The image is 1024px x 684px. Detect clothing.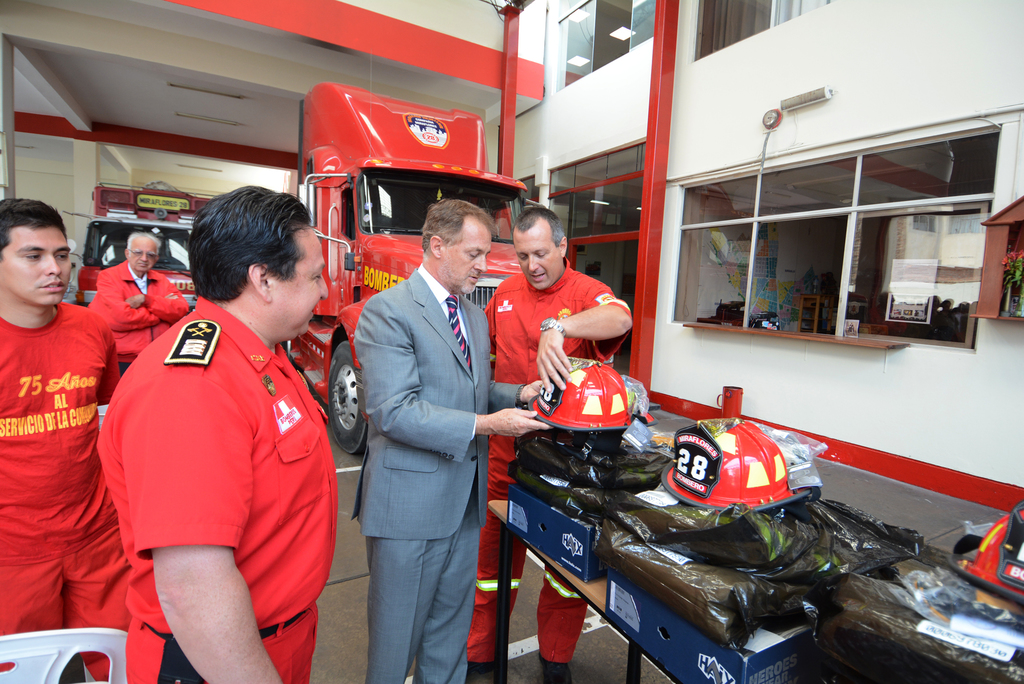
Detection: region(92, 257, 188, 380).
